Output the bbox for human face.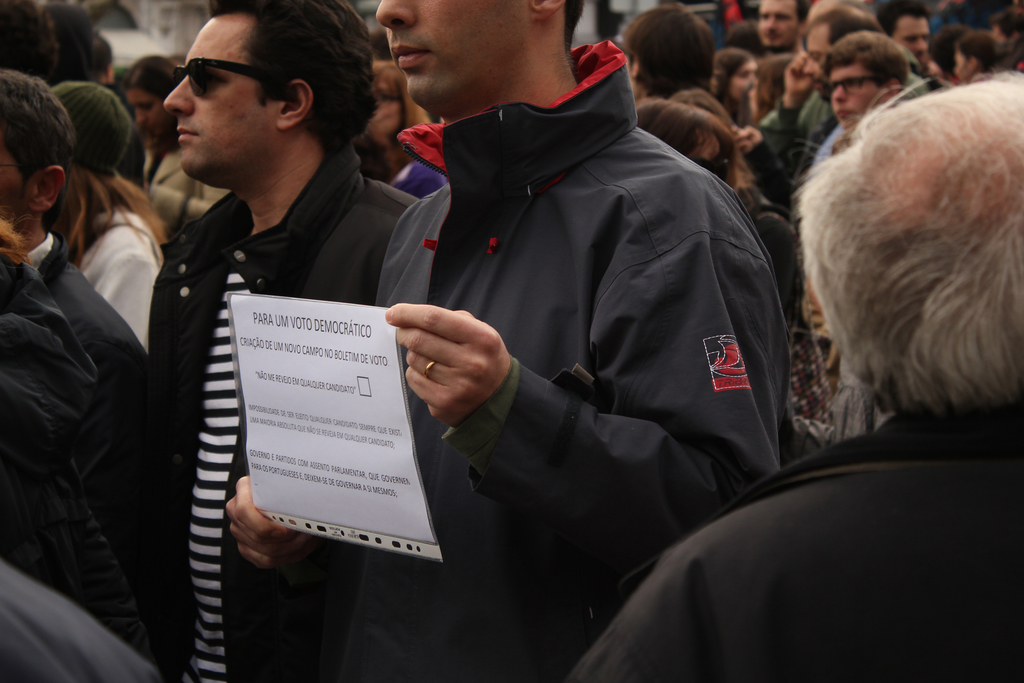
<box>730,58,760,101</box>.
